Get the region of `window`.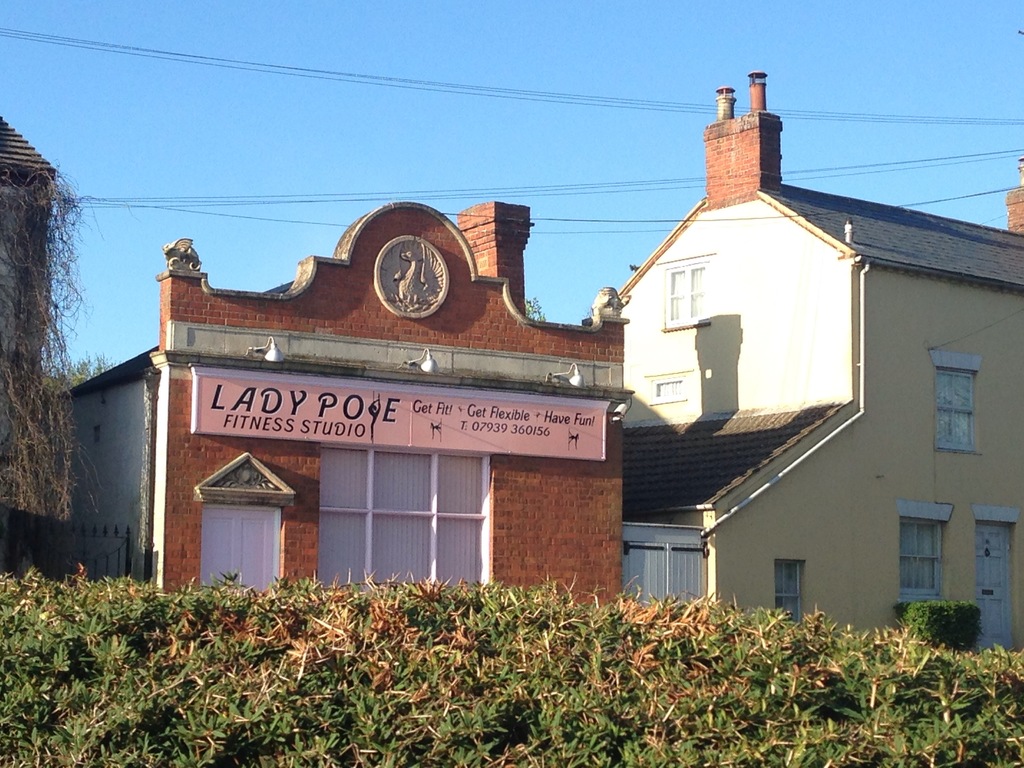
bbox=[897, 497, 950, 605].
